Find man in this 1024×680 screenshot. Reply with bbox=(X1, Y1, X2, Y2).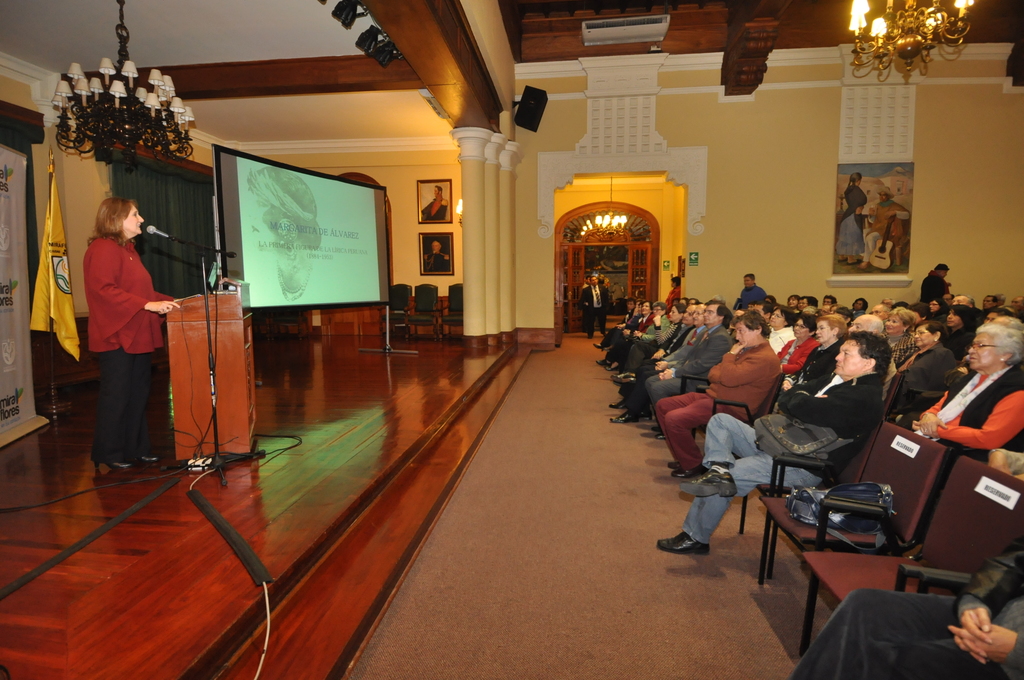
bbox=(656, 311, 783, 474).
